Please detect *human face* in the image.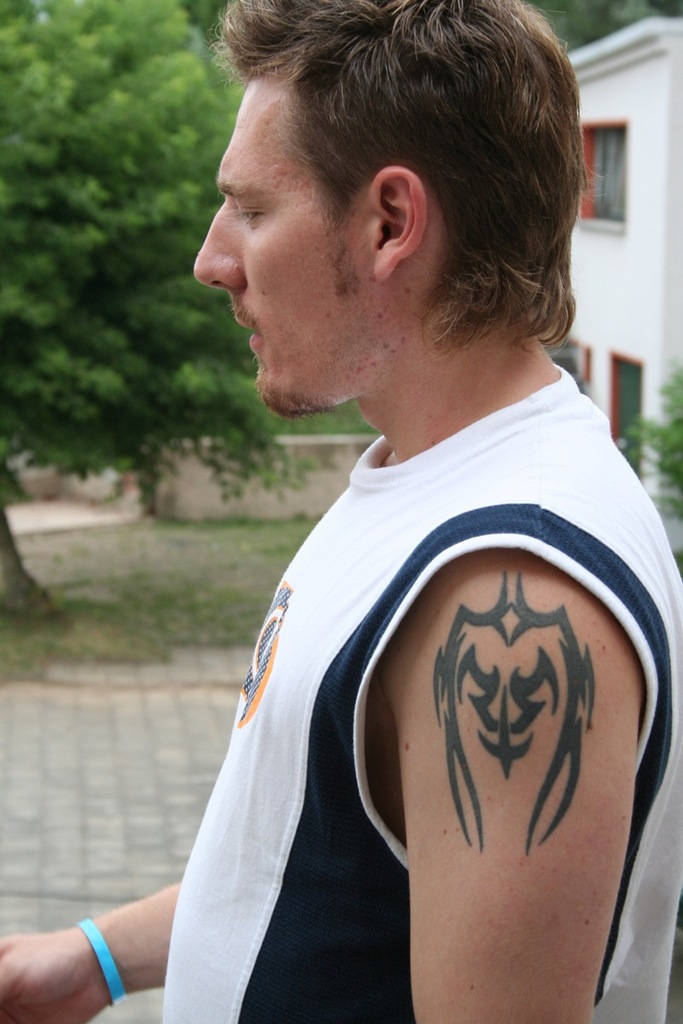
191, 70, 374, 414.
